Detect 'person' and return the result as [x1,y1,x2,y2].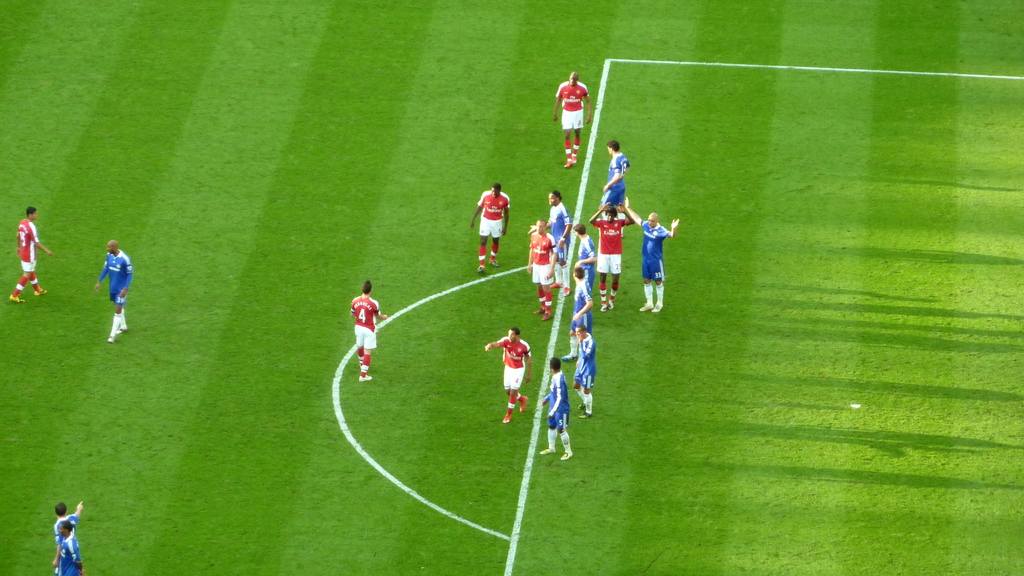
[538,357,575,461].
